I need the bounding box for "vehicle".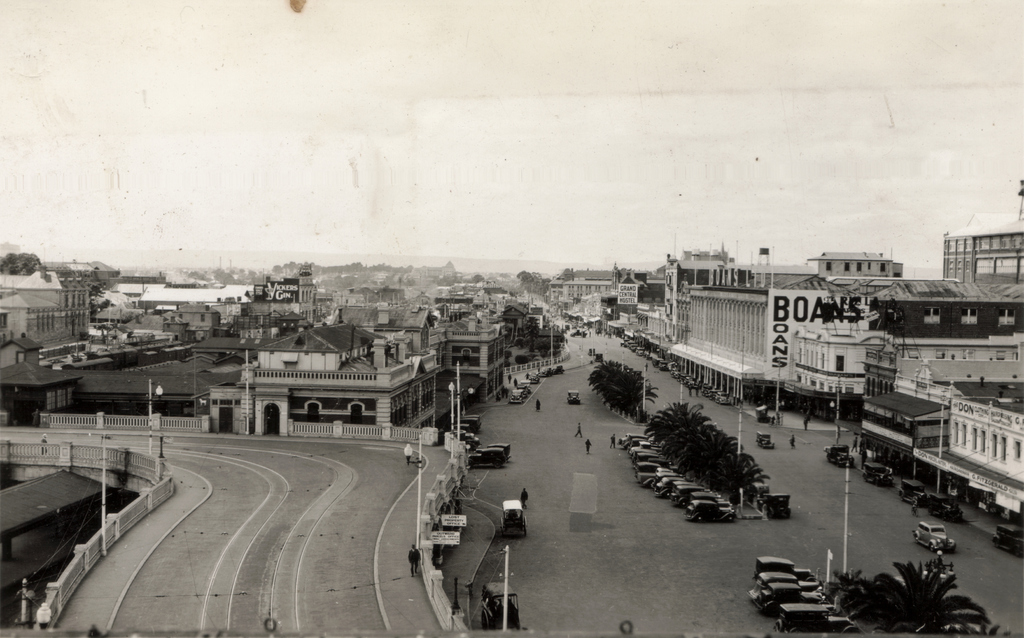
Here it is: [x1=897, y1=477, x2=931, y2=505].
